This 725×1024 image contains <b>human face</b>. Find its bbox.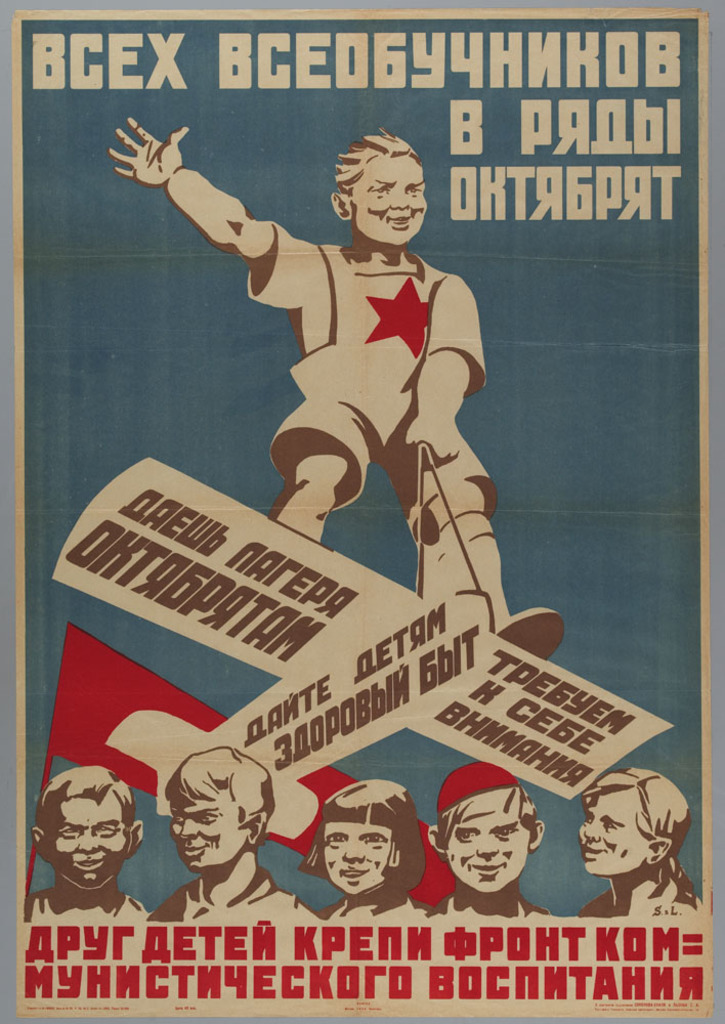
{"x1": 574, "y1": 788, "x2": 647, "y2": 876}.
